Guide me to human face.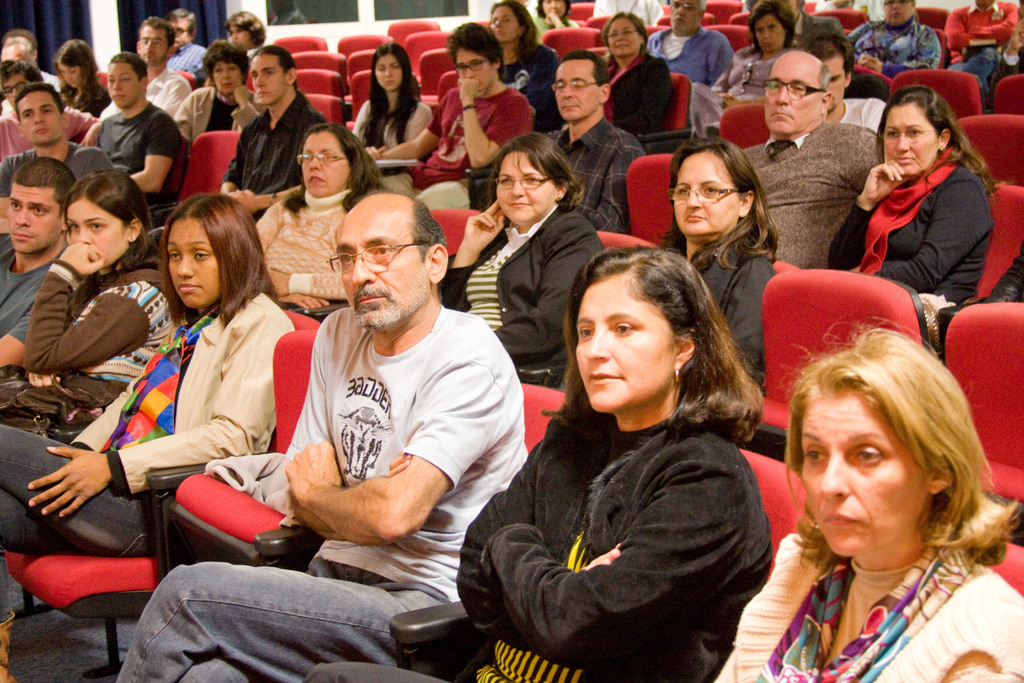
Guidance: locate(67, 201, 124, 267).
